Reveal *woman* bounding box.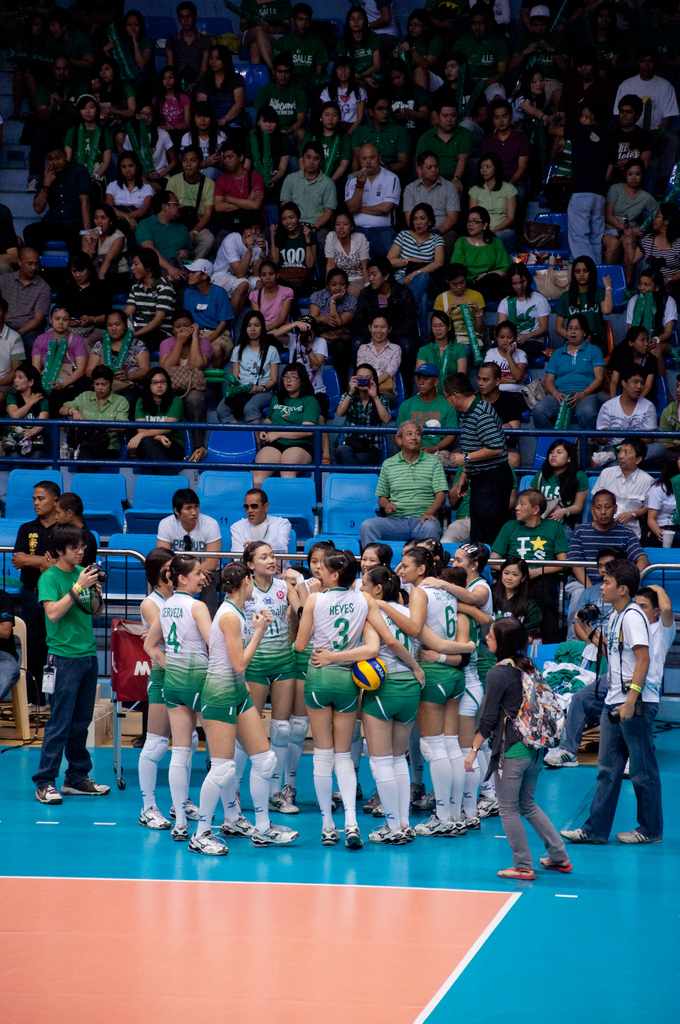
Revealed: 530:436:588:533.
